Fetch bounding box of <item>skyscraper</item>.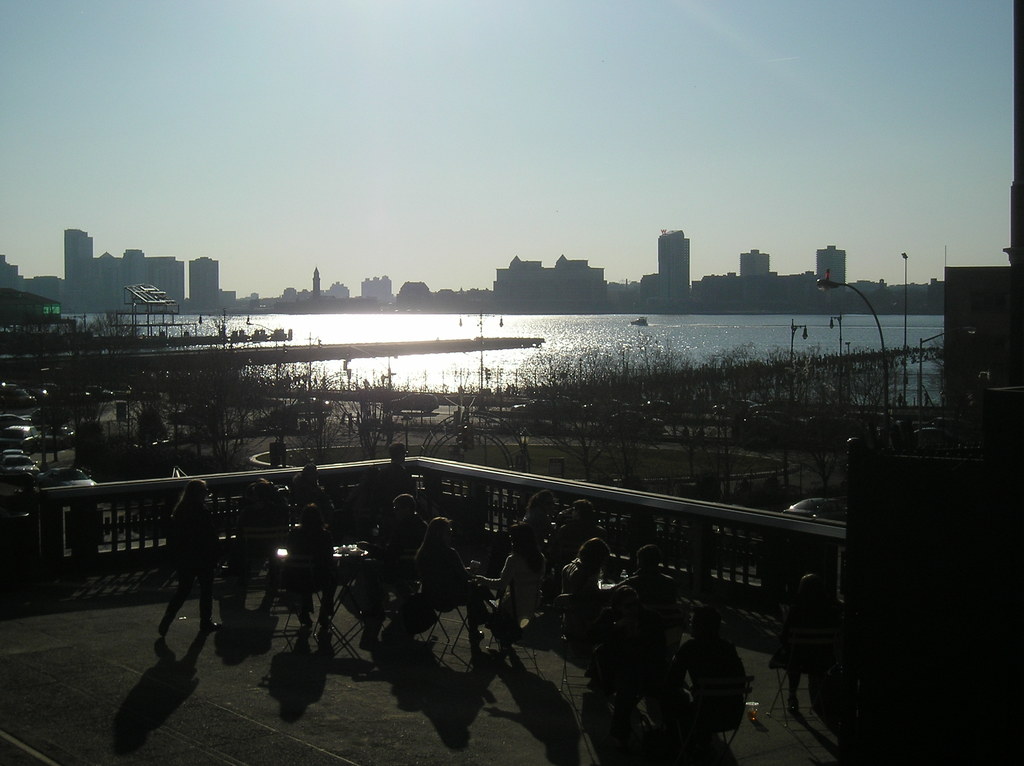
Bbox: 311/266/328/307.
